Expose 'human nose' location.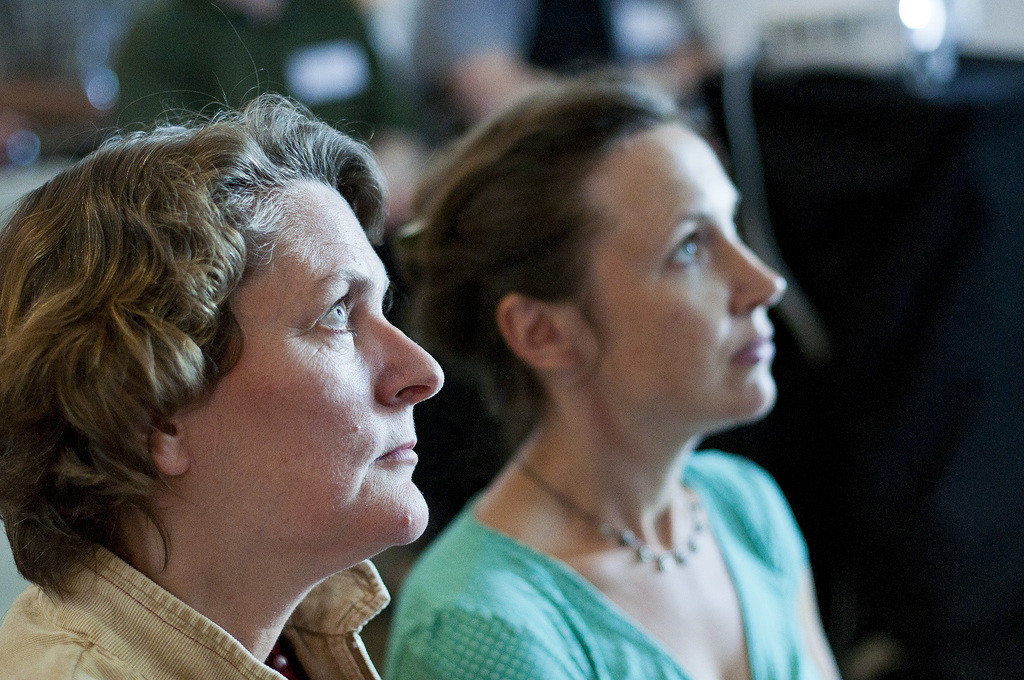
Exposed at 371 307 447 404.
